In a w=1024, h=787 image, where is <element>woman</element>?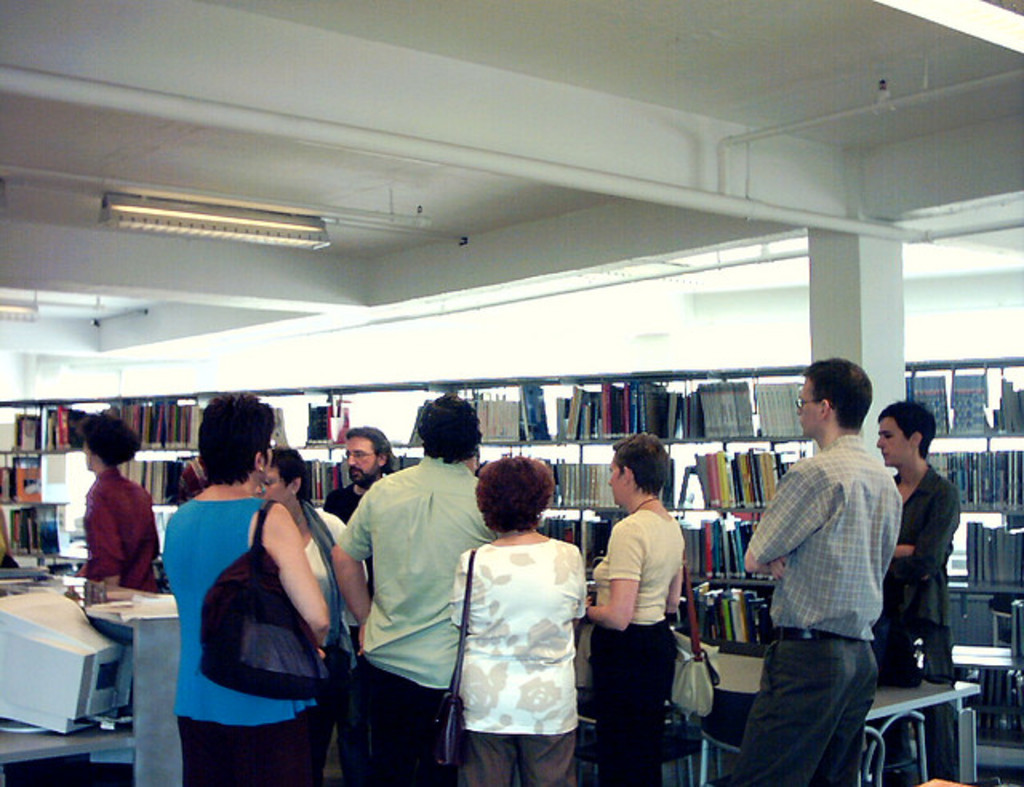
rect(253, 446, 350, 785).
